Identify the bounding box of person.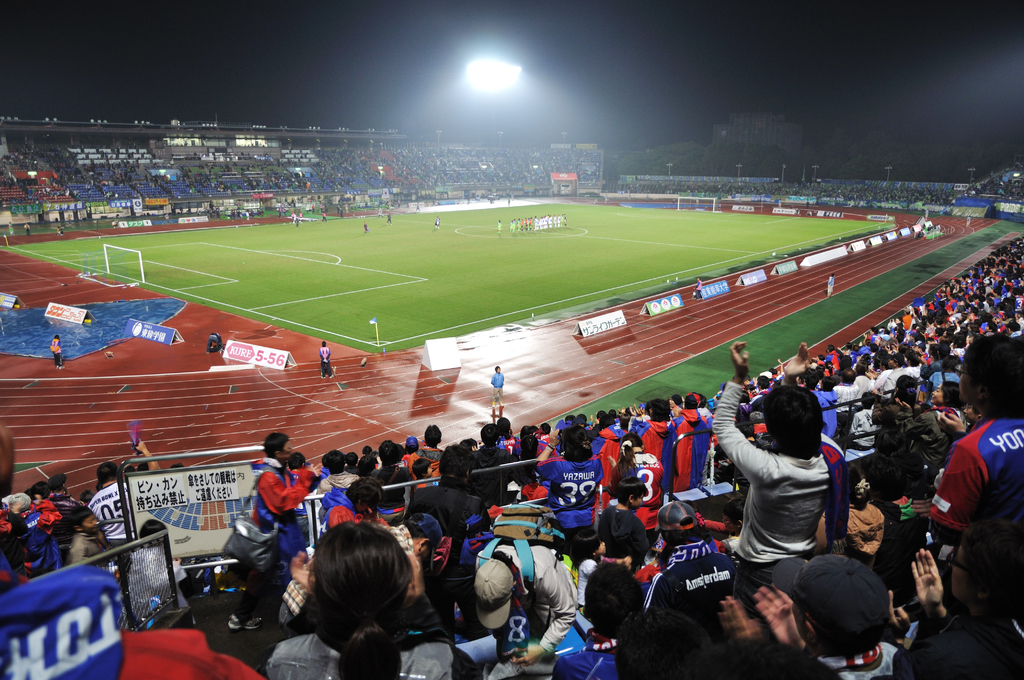
<box>391,433,454,473</box>.
